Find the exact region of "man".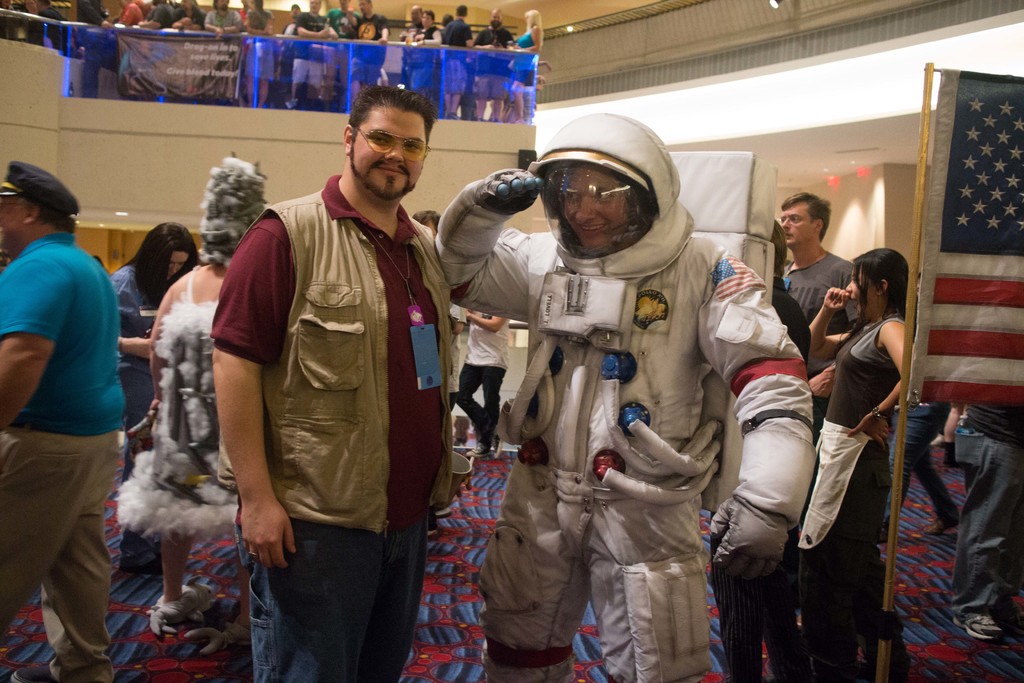
Exact region: BBox(292, 0, 336, 104).
